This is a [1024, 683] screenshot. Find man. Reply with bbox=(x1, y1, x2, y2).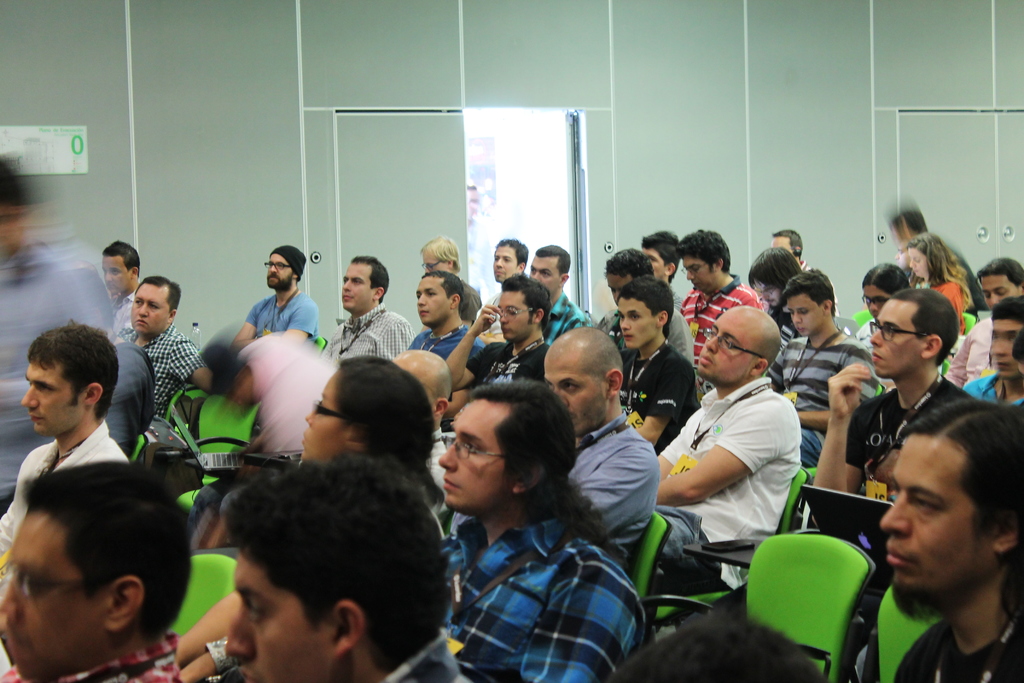
bbox=(606, 278, 698, 447).
